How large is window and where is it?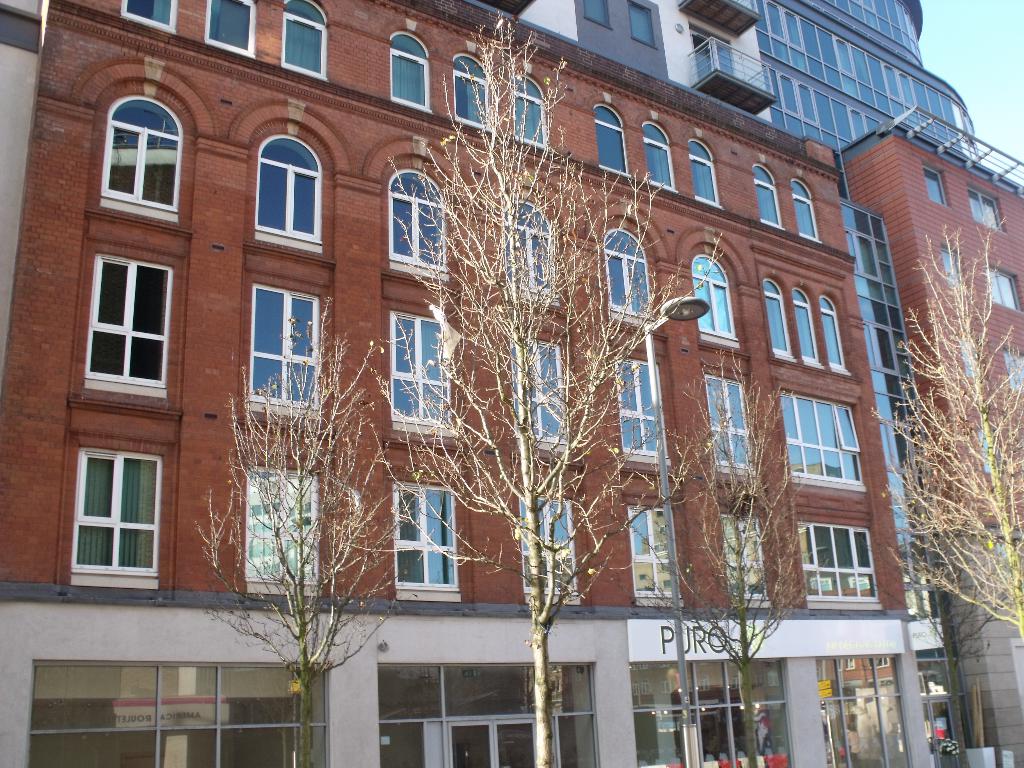
Bounding box: [x1=253, y1=138, x2=326, y2=243].
